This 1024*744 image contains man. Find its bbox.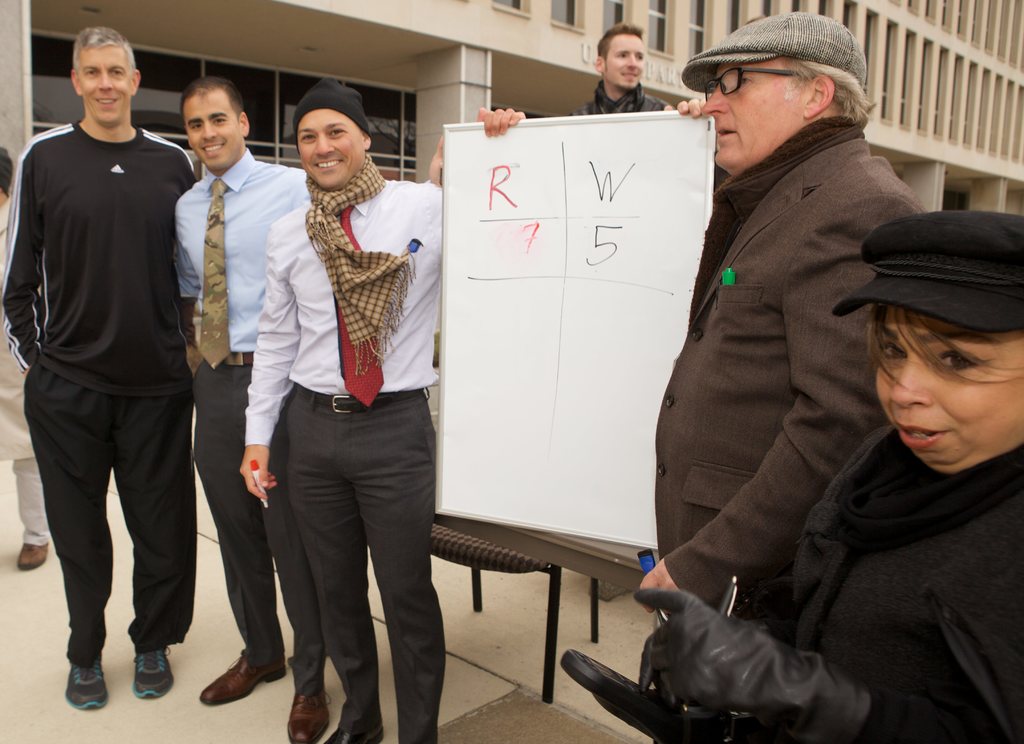
Rect(637, 9, 931, 614).
